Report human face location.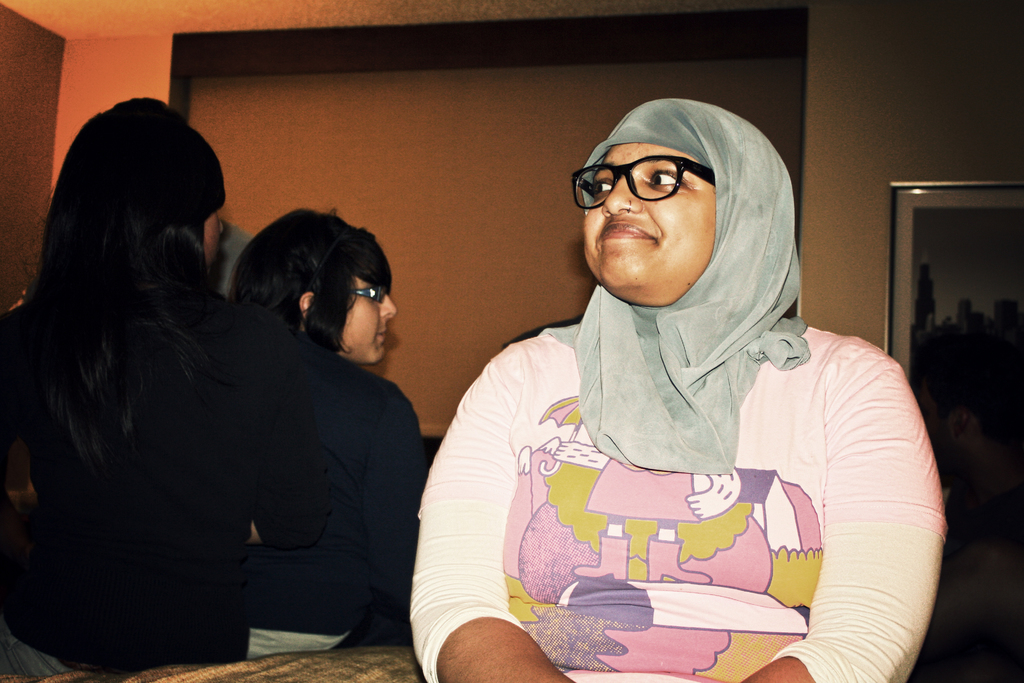
Report: select_region(580, 135, 719, 285).
